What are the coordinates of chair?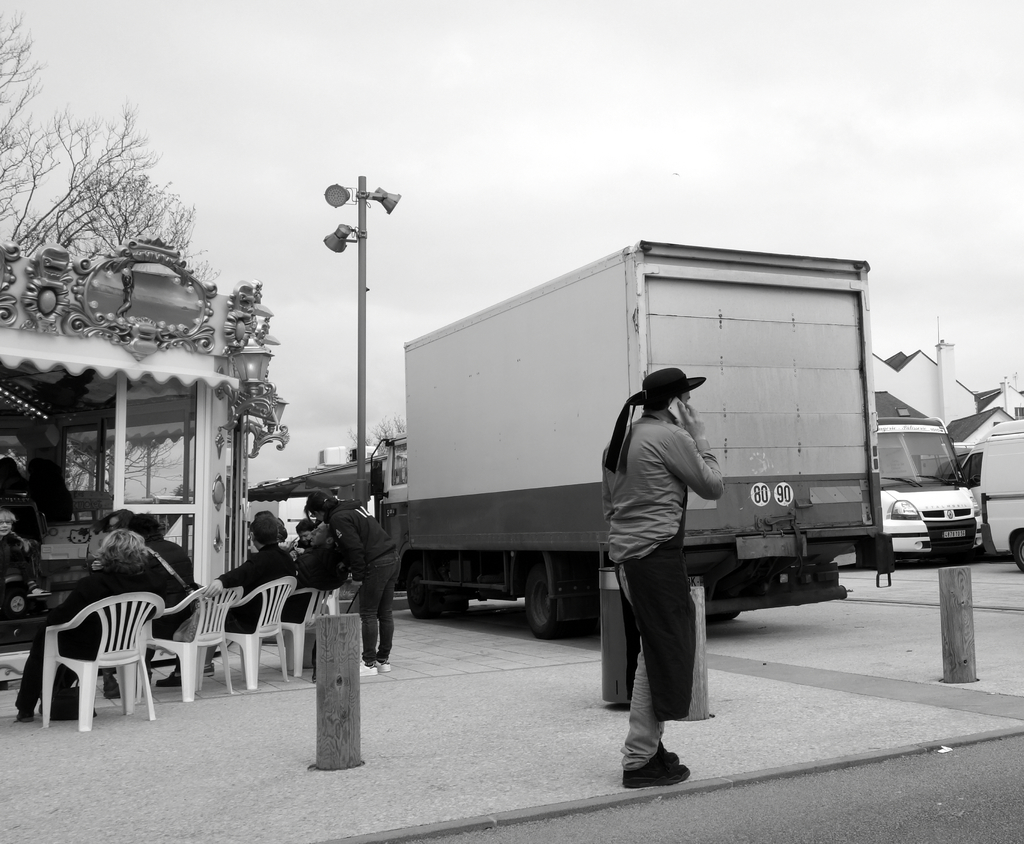
<box>47,599,163,727</box>.
